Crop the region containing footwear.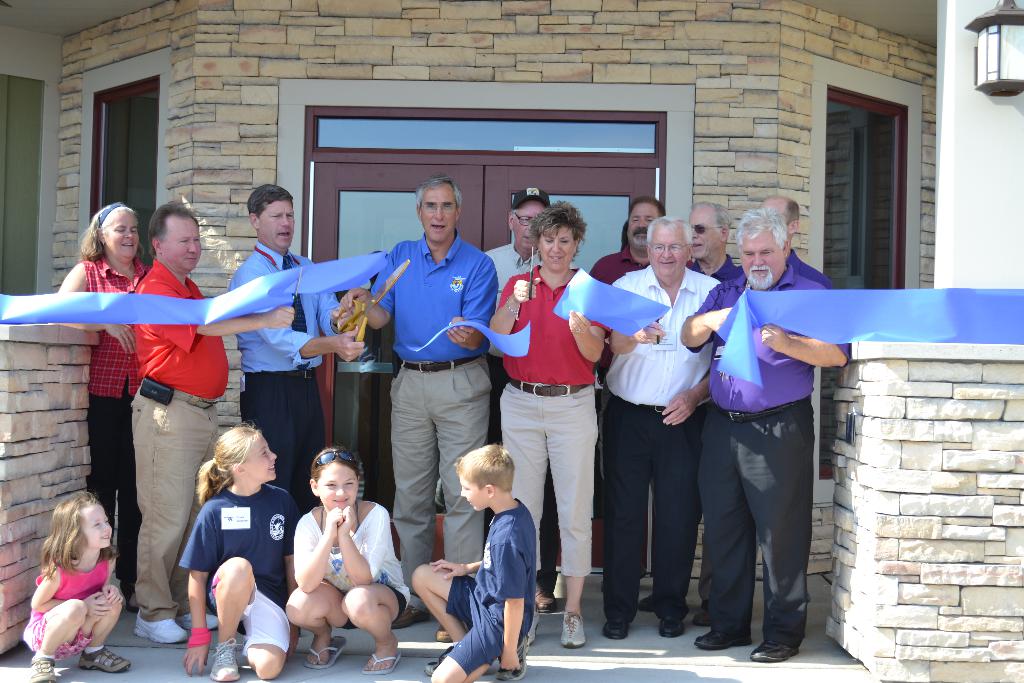
Crop region: {"left": 602, "top": 620, "right": 630, "bottom": 638}.
